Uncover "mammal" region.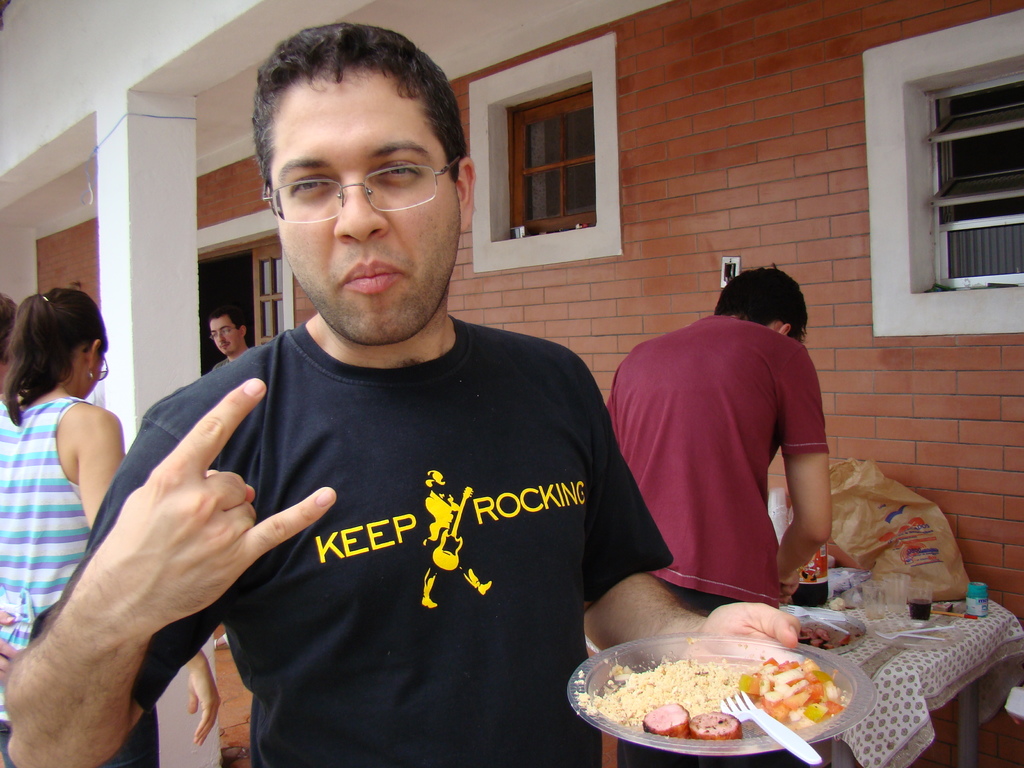
Uncovered: bbox(205, 304, 262, 653).
